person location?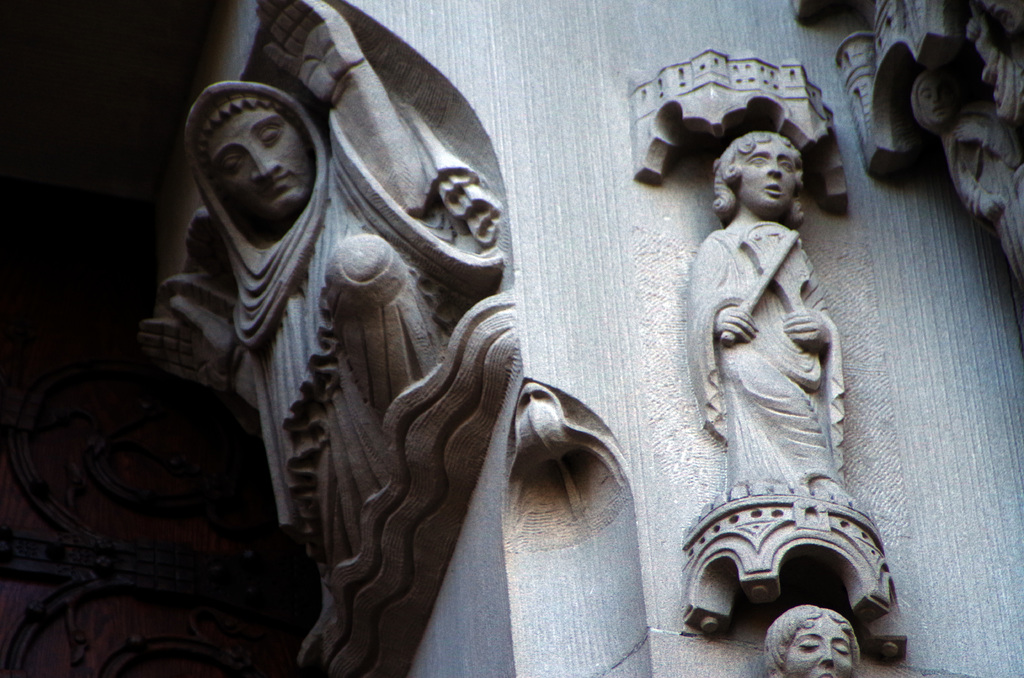
x1=692, y1=128, x2=854, y2=503
